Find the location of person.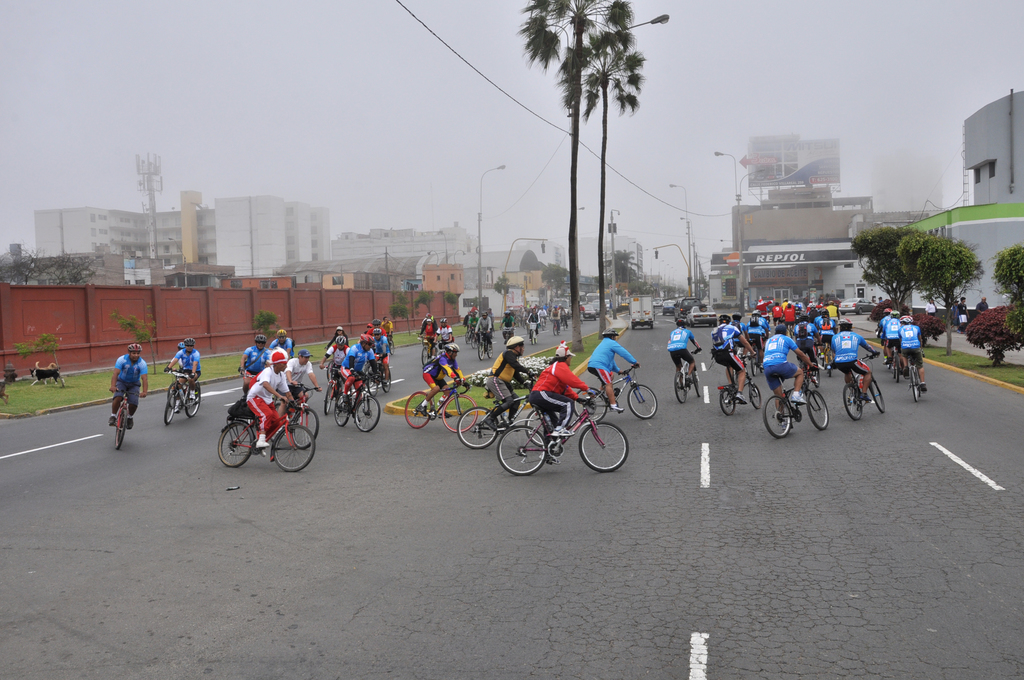
Location: {"left": 415, "top": 343, "right": 466, "bottom": 417}.
